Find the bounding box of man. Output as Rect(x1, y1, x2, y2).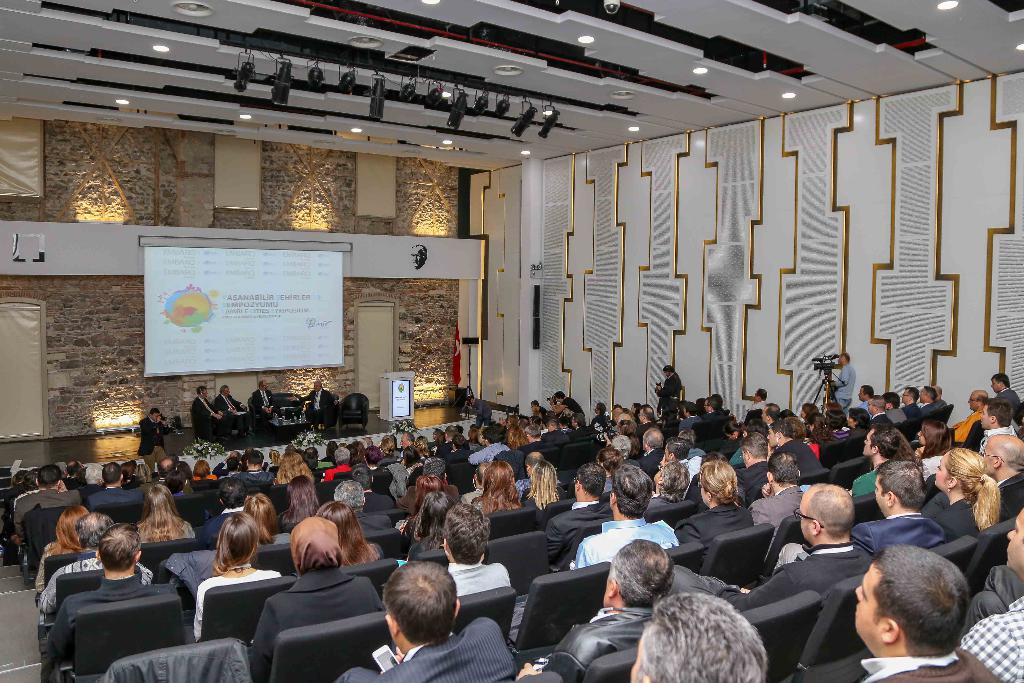
Rect(335, 558, 517, 682).
